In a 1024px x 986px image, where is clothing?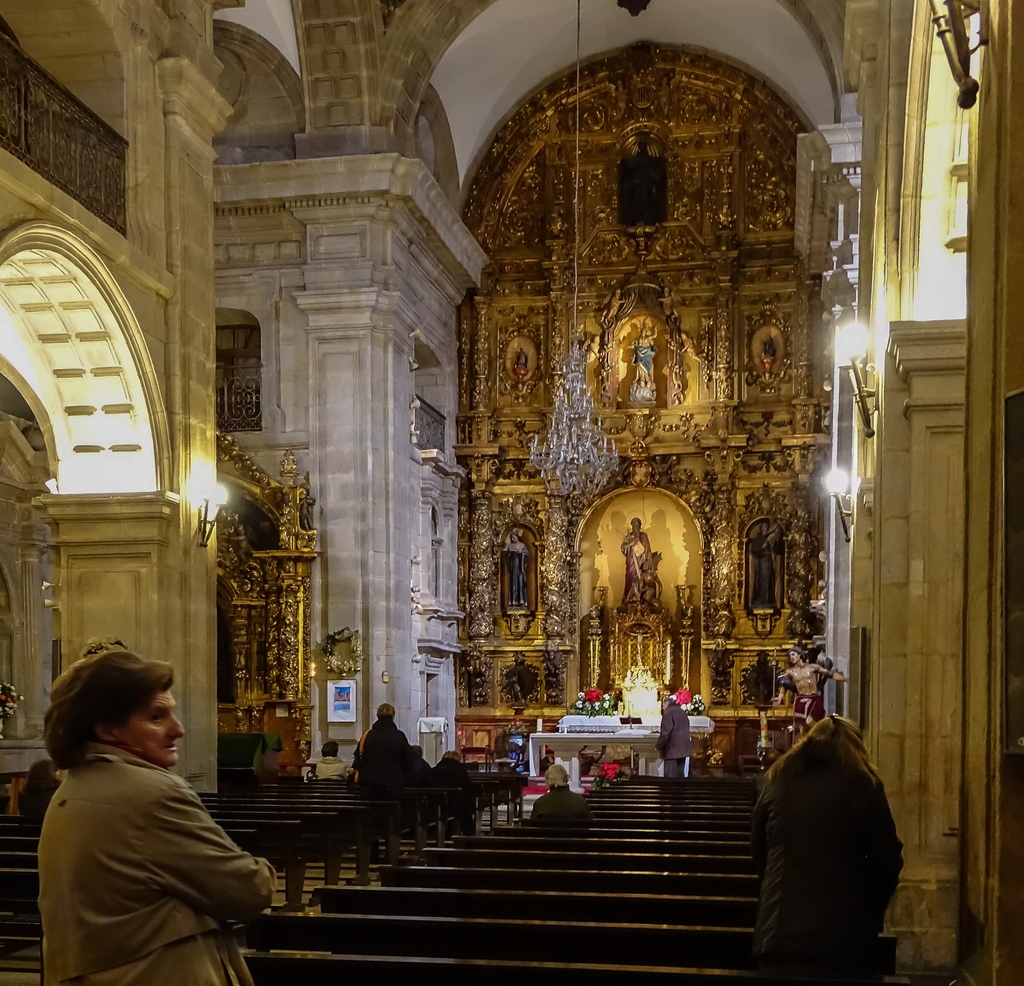
detection(17, 779, 64, 814).
